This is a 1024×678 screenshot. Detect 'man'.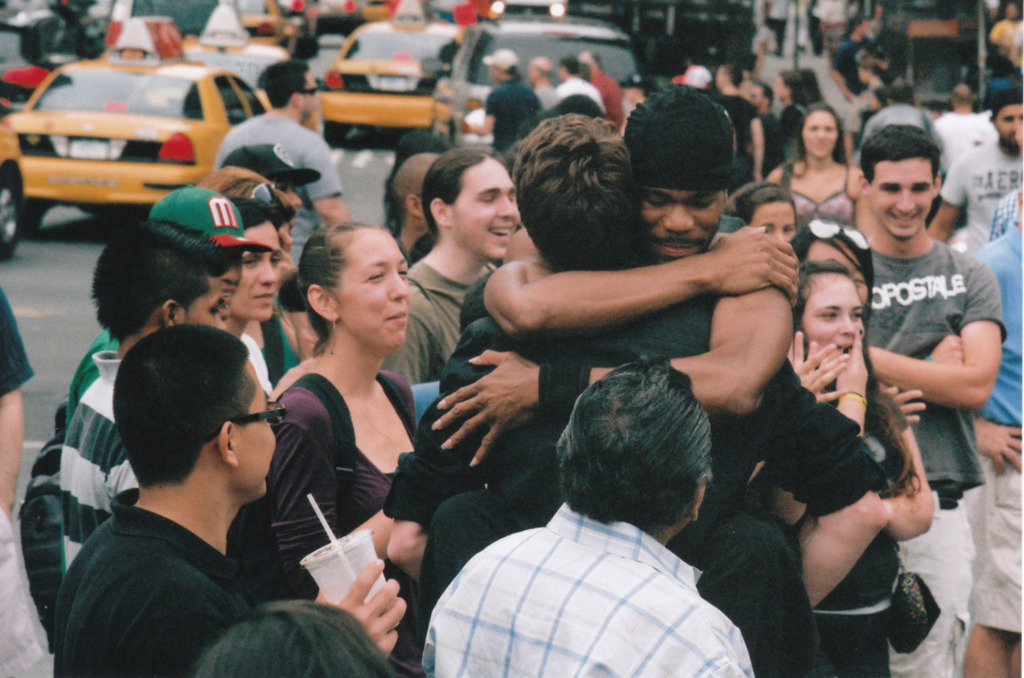
(x1=456, y1=45, x2=549, y2=154).
